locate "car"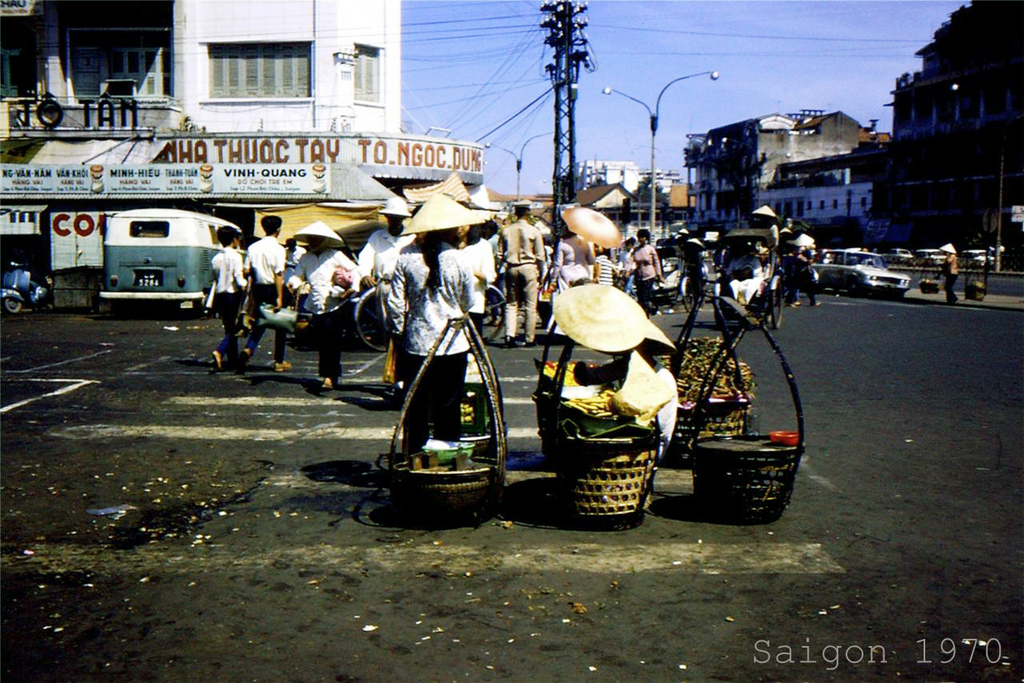
812/249/912/297
